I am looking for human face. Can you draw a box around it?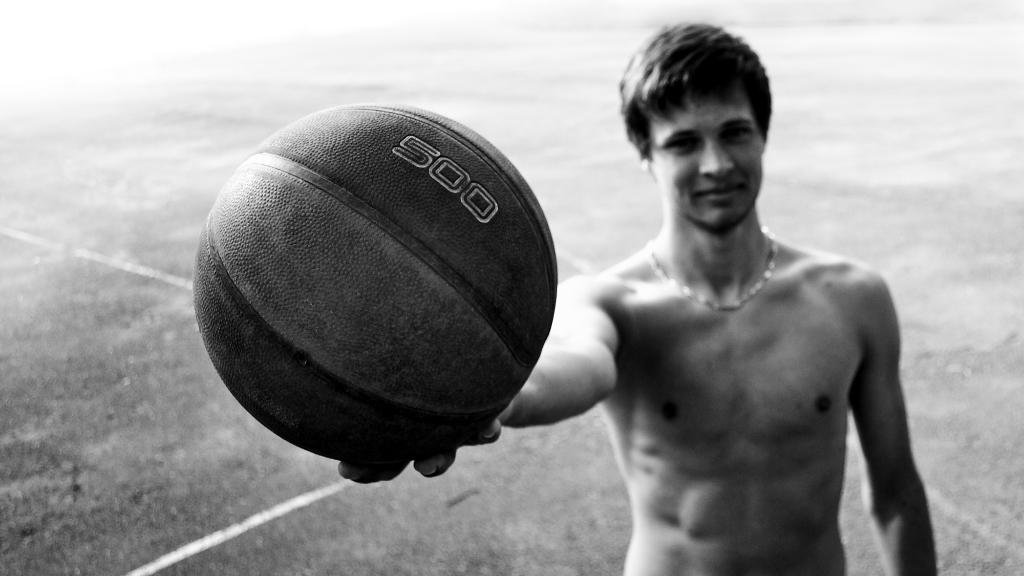
Sure, the bounding box is <region>650, 97, 762, 229</region>.
